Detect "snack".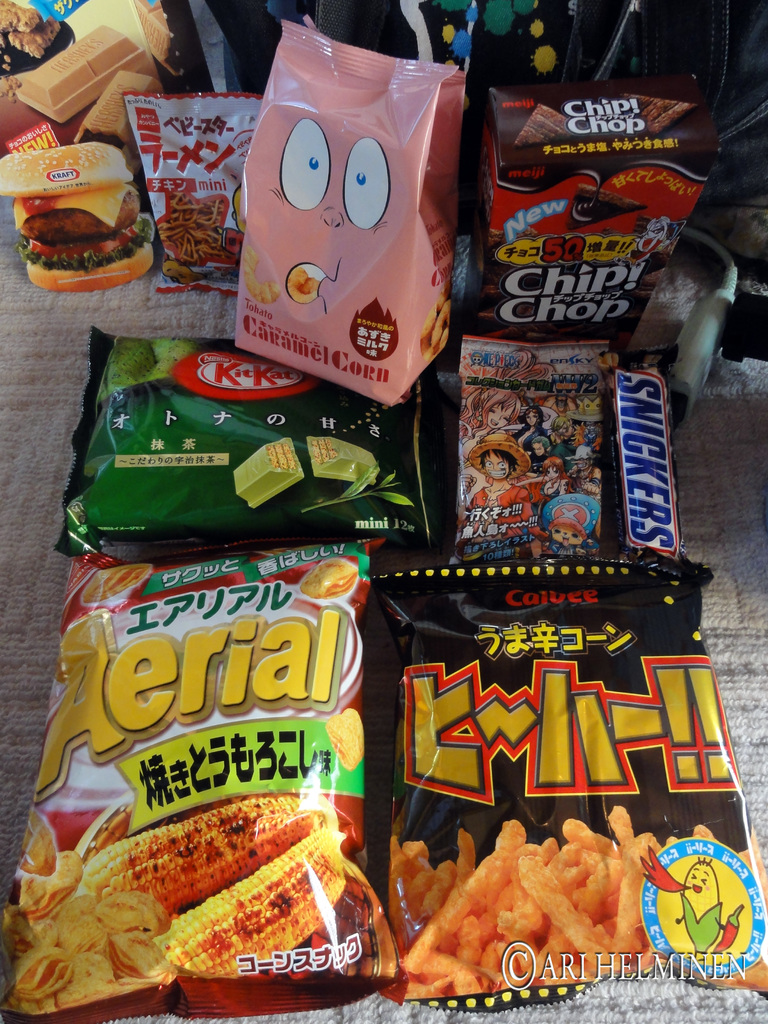
Detected at Rect(379, 802, 756, 1004).
